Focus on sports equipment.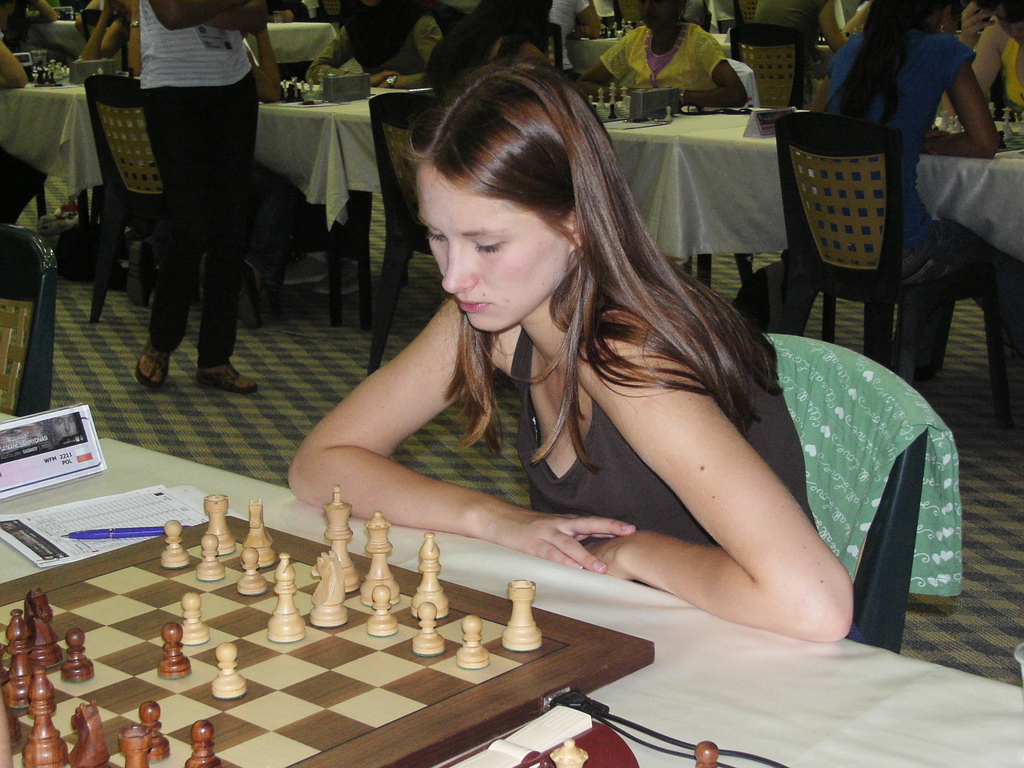
Focused at rect(692, 737, 716, 767).
